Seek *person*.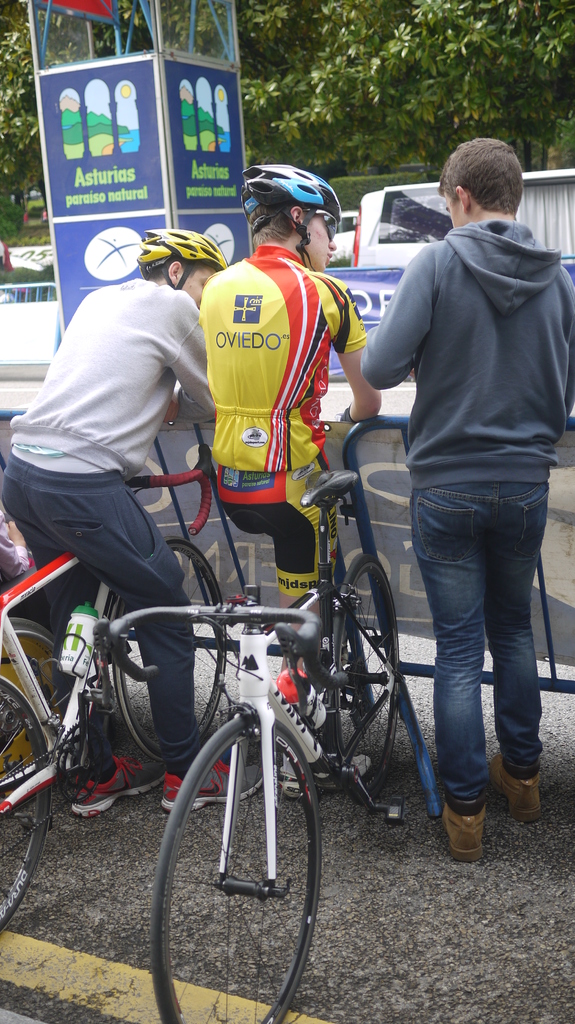
{"left": 358, "top": 137, "right": 574, "bottom": 863}.
